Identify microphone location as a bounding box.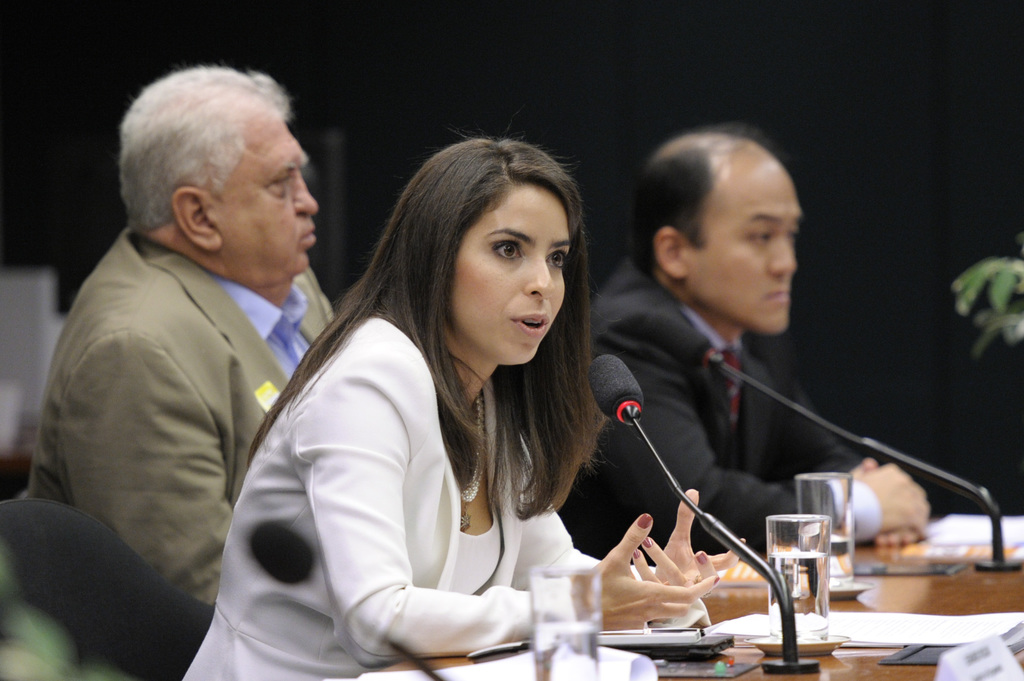
(left=650, top=311, right=715, bottom=371).
